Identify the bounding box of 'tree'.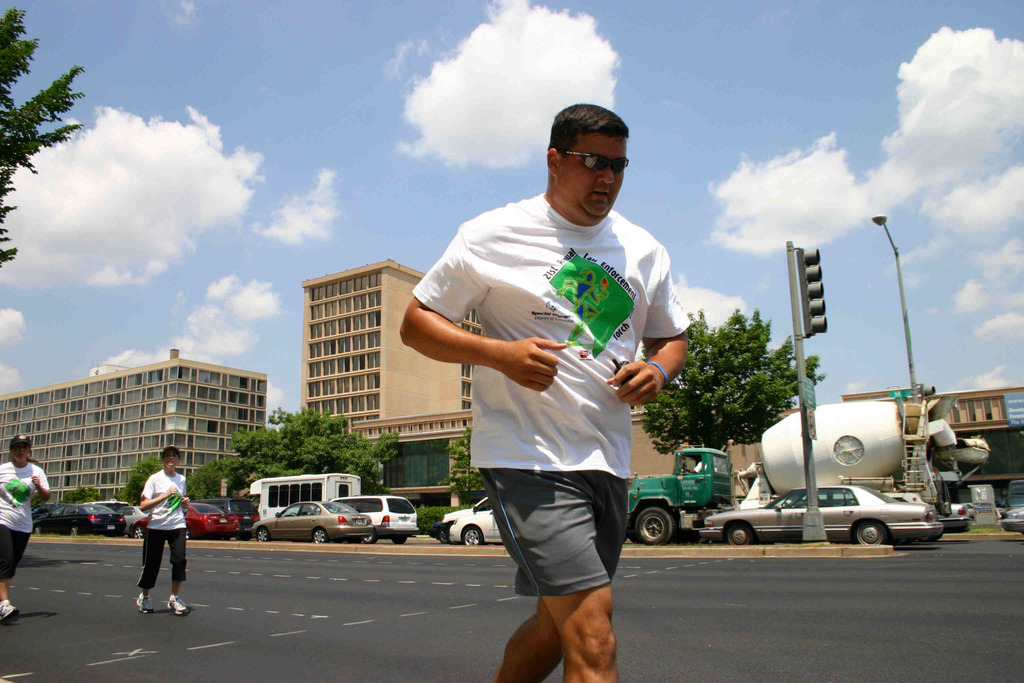
crop(628, 300, 821, 472).
